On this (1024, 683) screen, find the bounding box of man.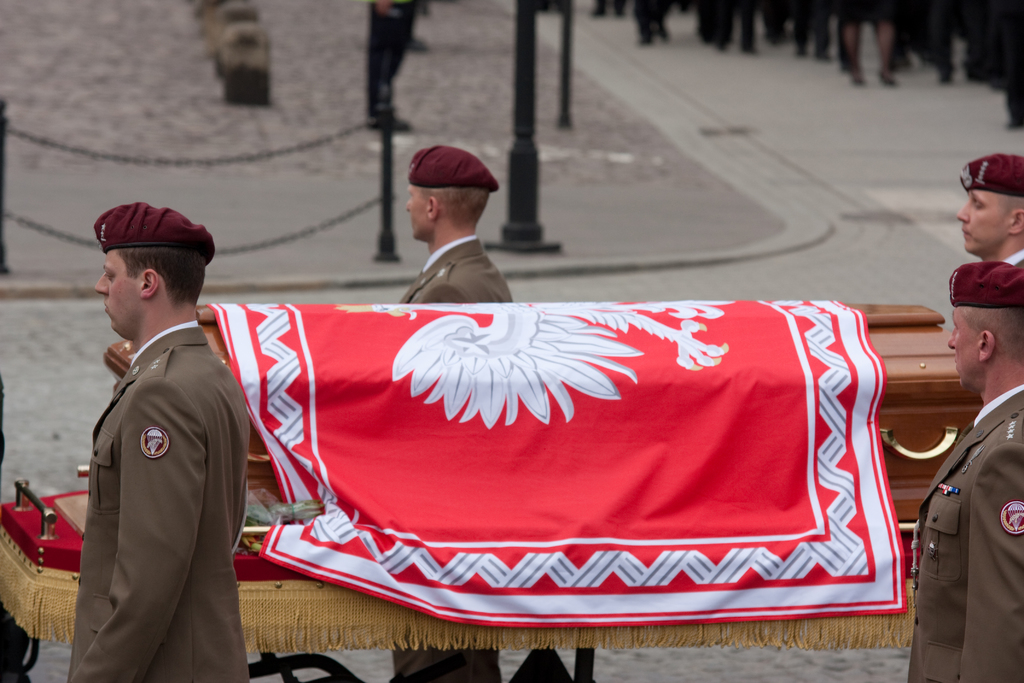
Bounding box: x1=950, y1=153, x2=1023, y2=270.
